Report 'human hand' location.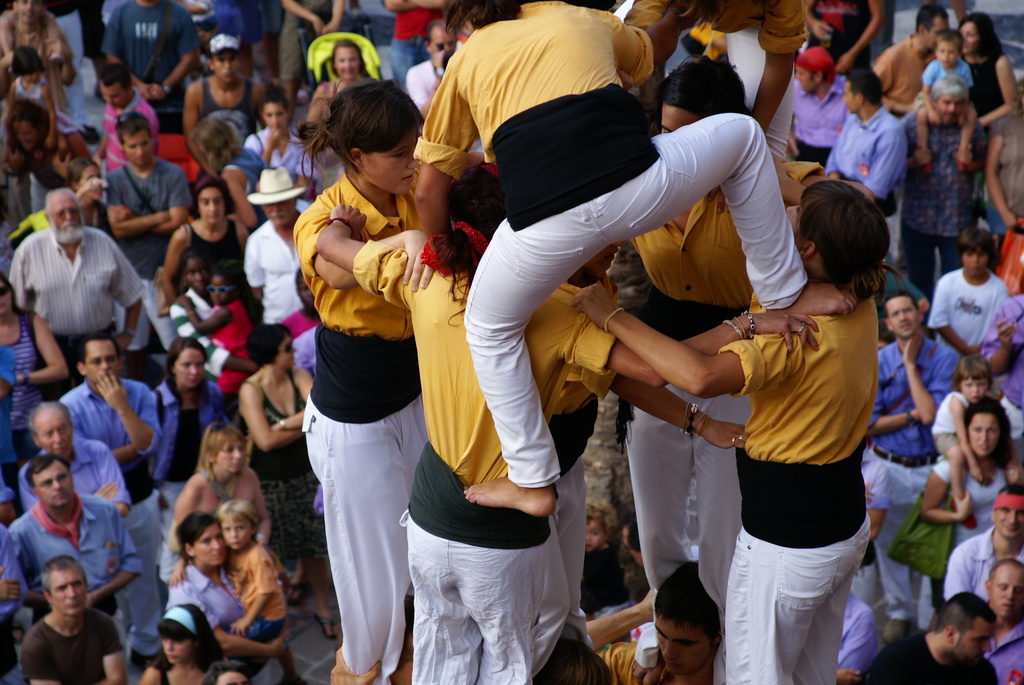
Report: select_region(230, 620, 251, 639).
